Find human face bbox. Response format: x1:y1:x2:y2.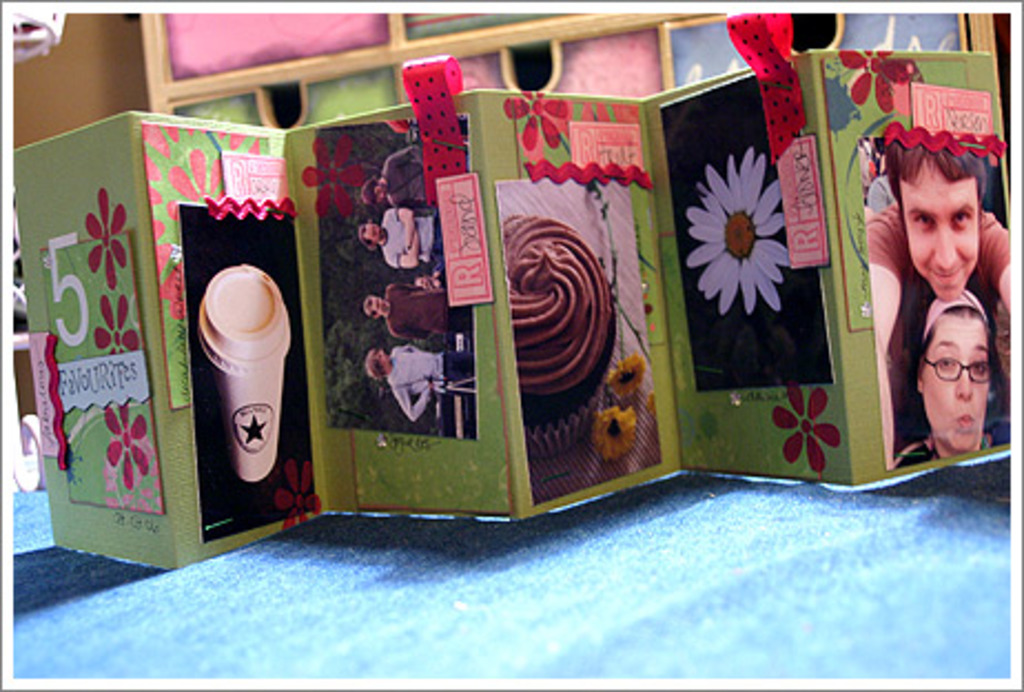
368:295:390:317.
